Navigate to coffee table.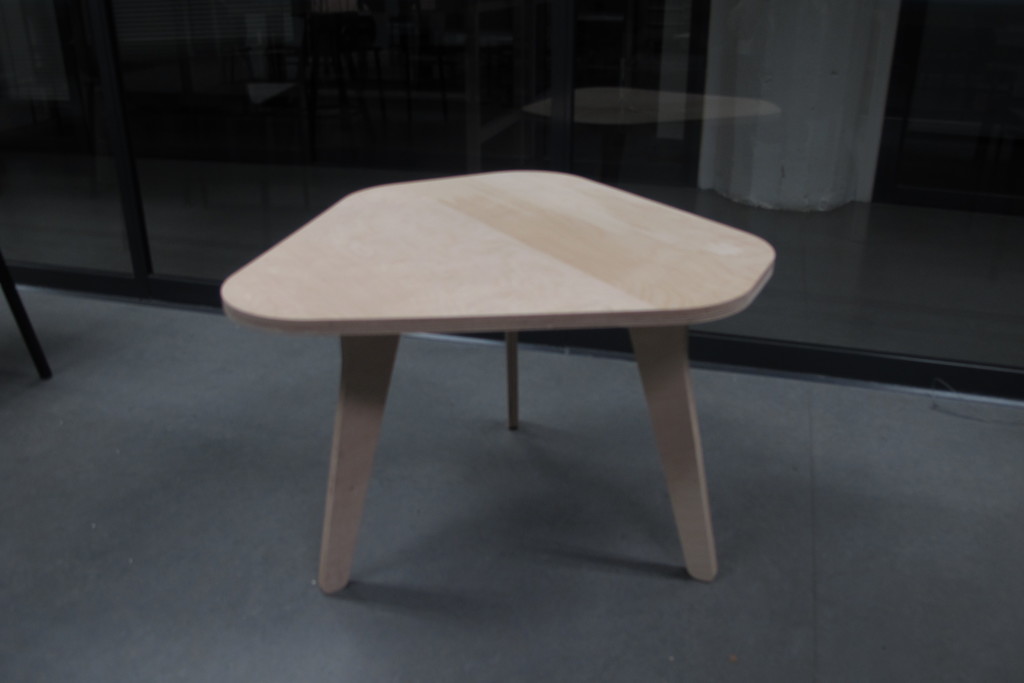
Navigation target: (left=215, top=163, right=796, bottom=621).
